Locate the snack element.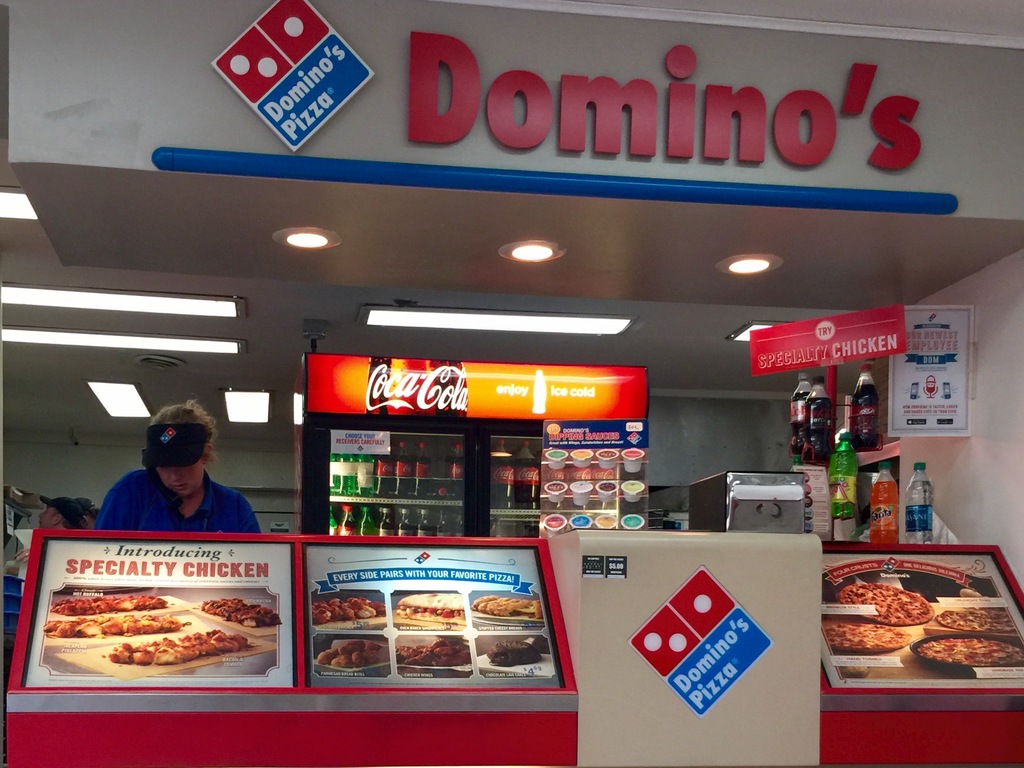
Element bbox: left=487, top=641, right=541, bottom=669.
